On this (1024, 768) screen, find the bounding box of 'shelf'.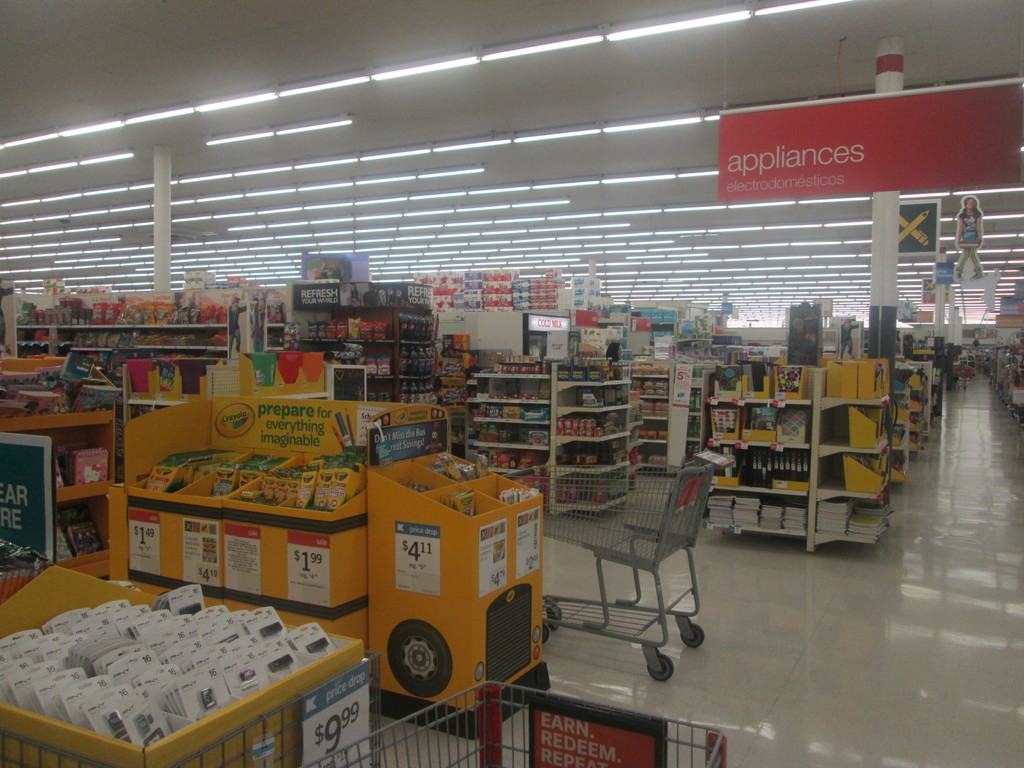
Bounding box: box(1010, 368, 1023, 394).
